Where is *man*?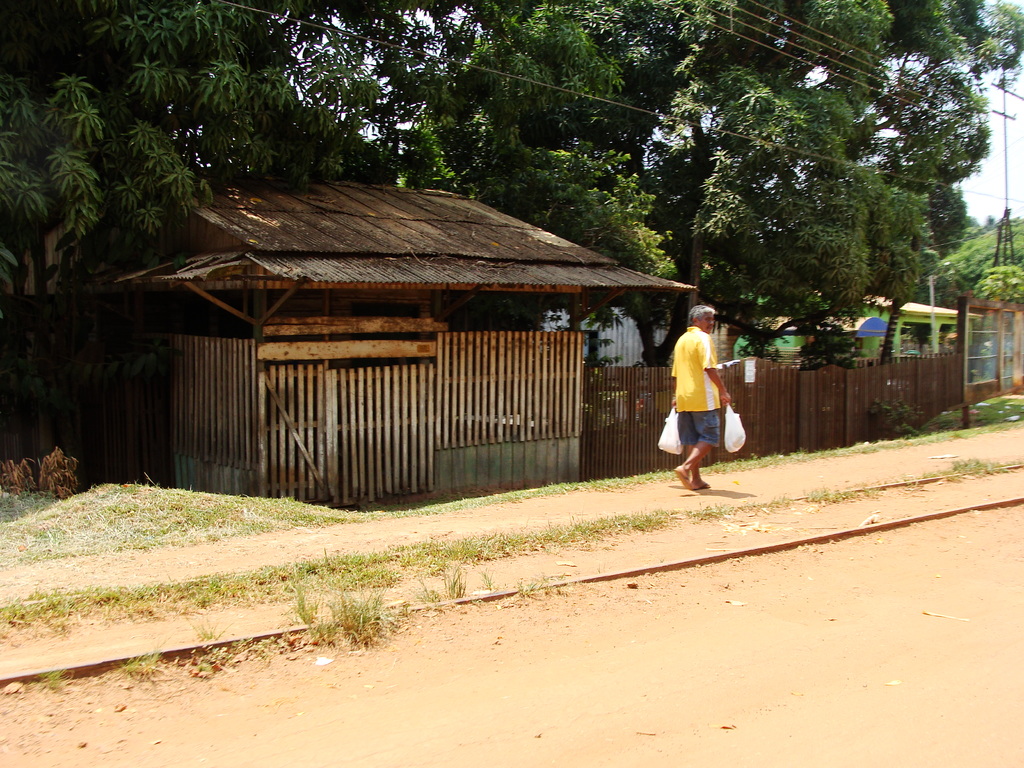
left=668, top=306, right=730, bottom=493.
